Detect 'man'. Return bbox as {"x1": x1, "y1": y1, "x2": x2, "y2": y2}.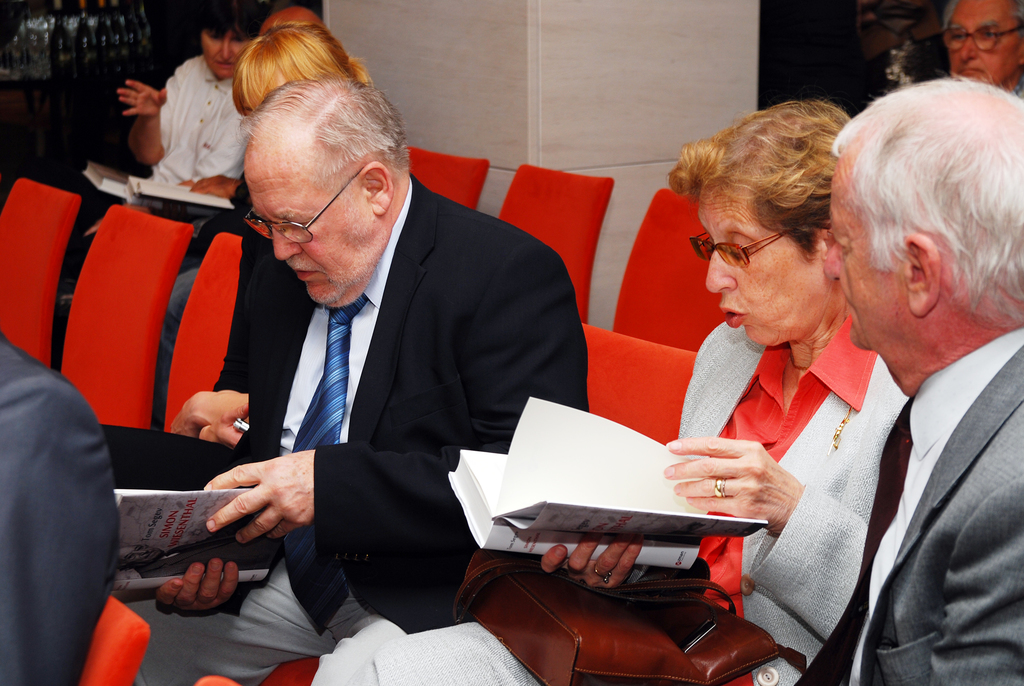
{"x1": 888, "y1": 35, "x2": 953, "y2": 86}.
